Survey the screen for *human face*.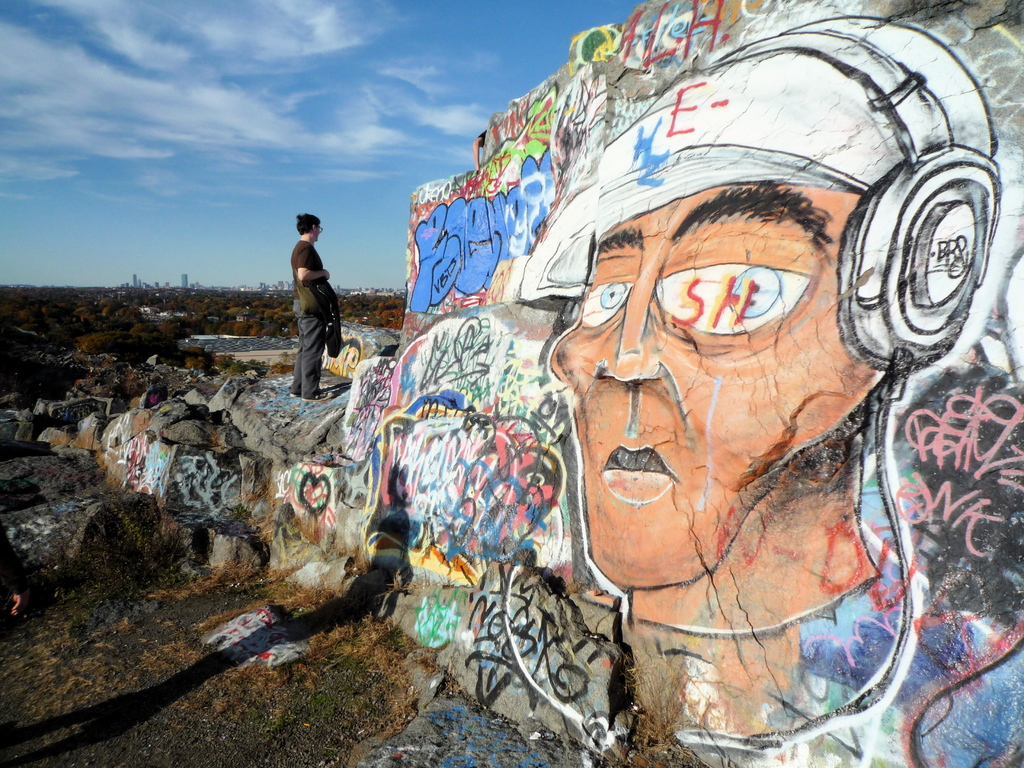
Survey found: <region>316, 222, 320, 241</region>.
